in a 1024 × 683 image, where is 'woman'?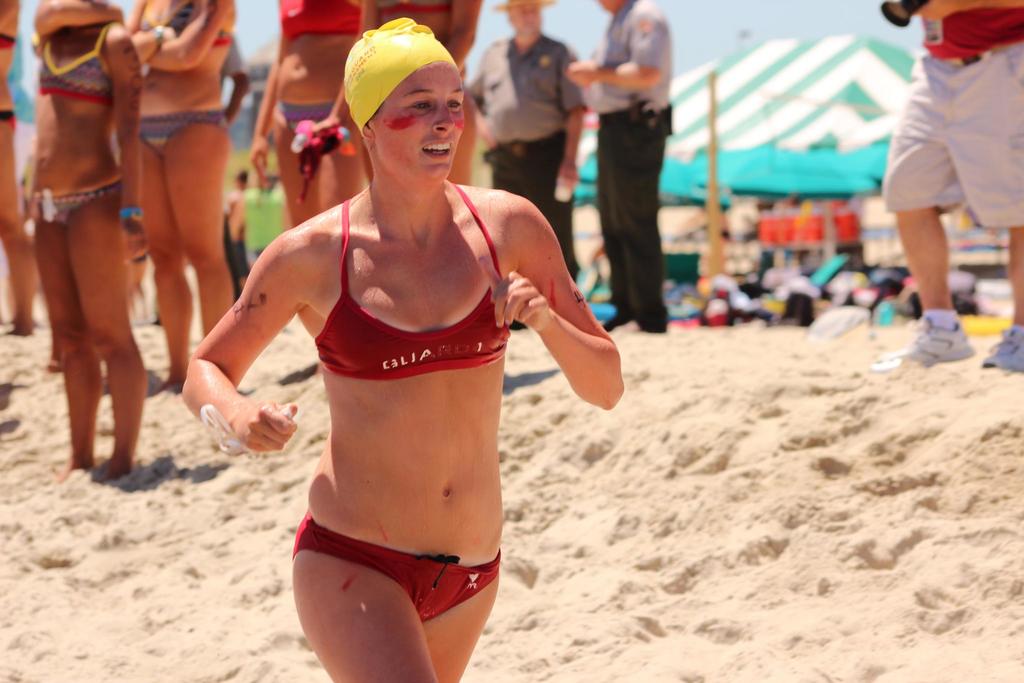
locate(124, 0, 238, 391).
